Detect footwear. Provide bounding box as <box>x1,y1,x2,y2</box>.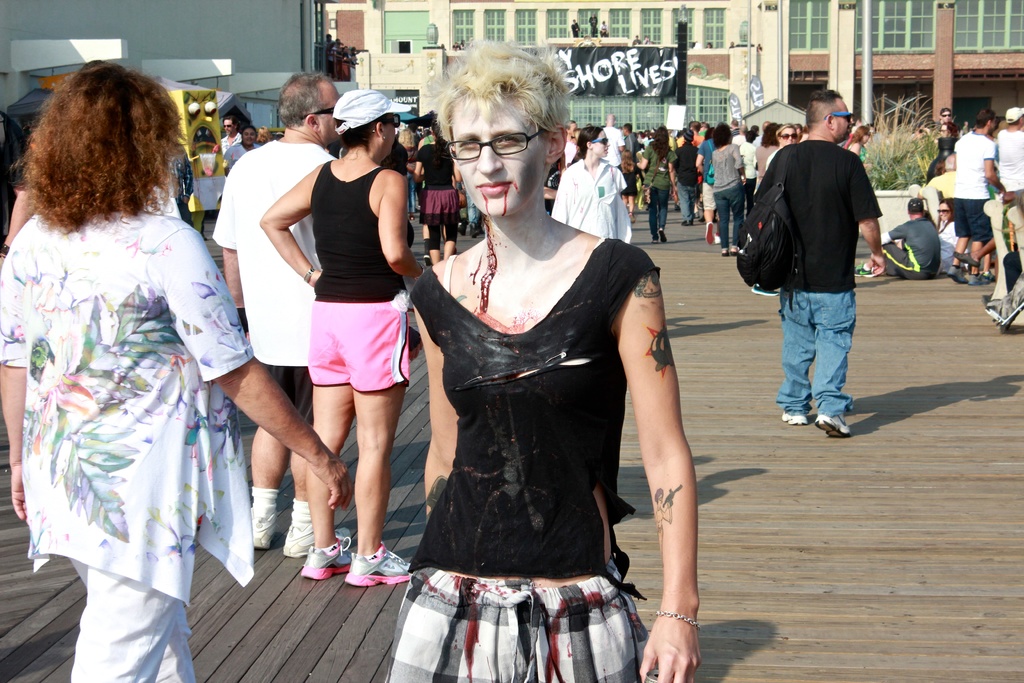
<box>659,227,667,245</box>.
